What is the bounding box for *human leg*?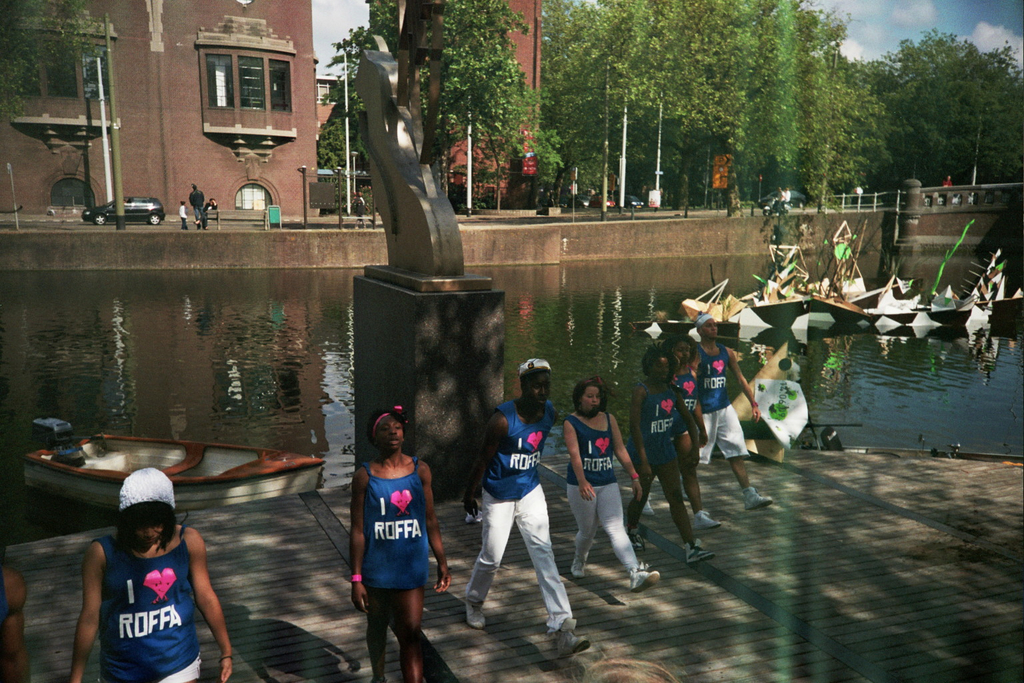
bbox=(622, 460, 661, 531).
